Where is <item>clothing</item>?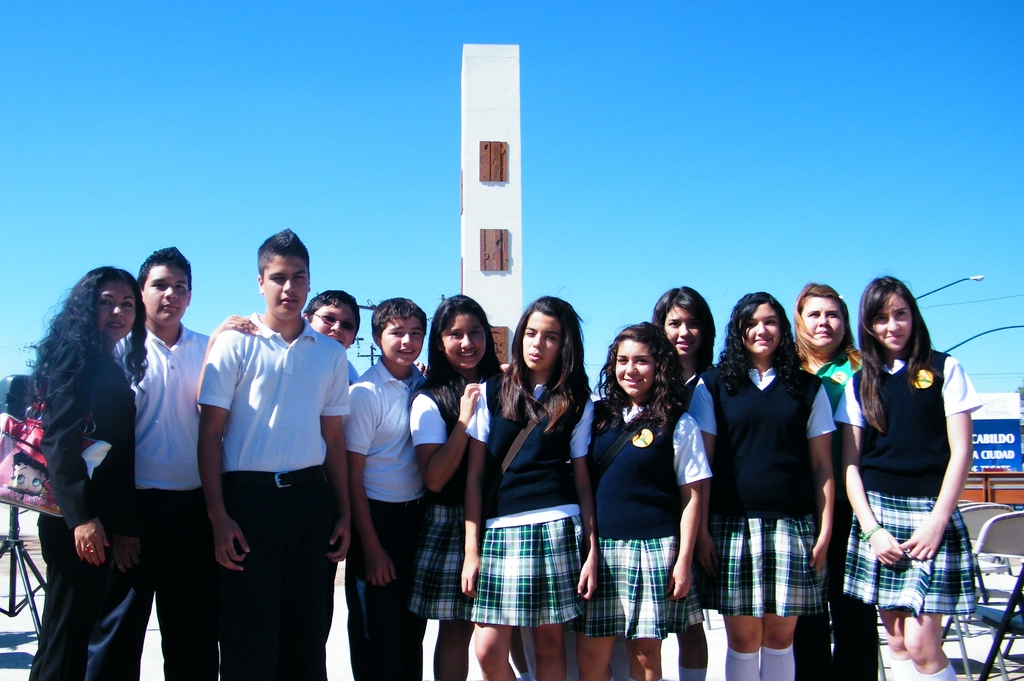
{"left": 346, "top": 355, "right": 362, "bottom": 394}.
